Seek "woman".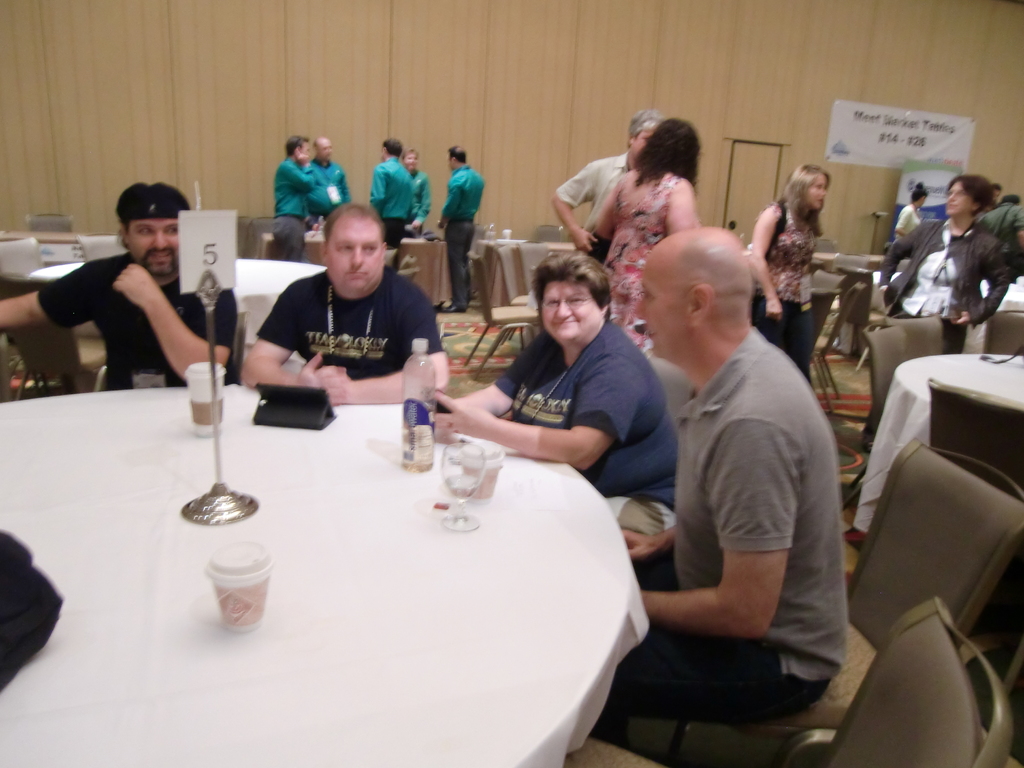
(left=591, top=115, right=701, bottom=342).
